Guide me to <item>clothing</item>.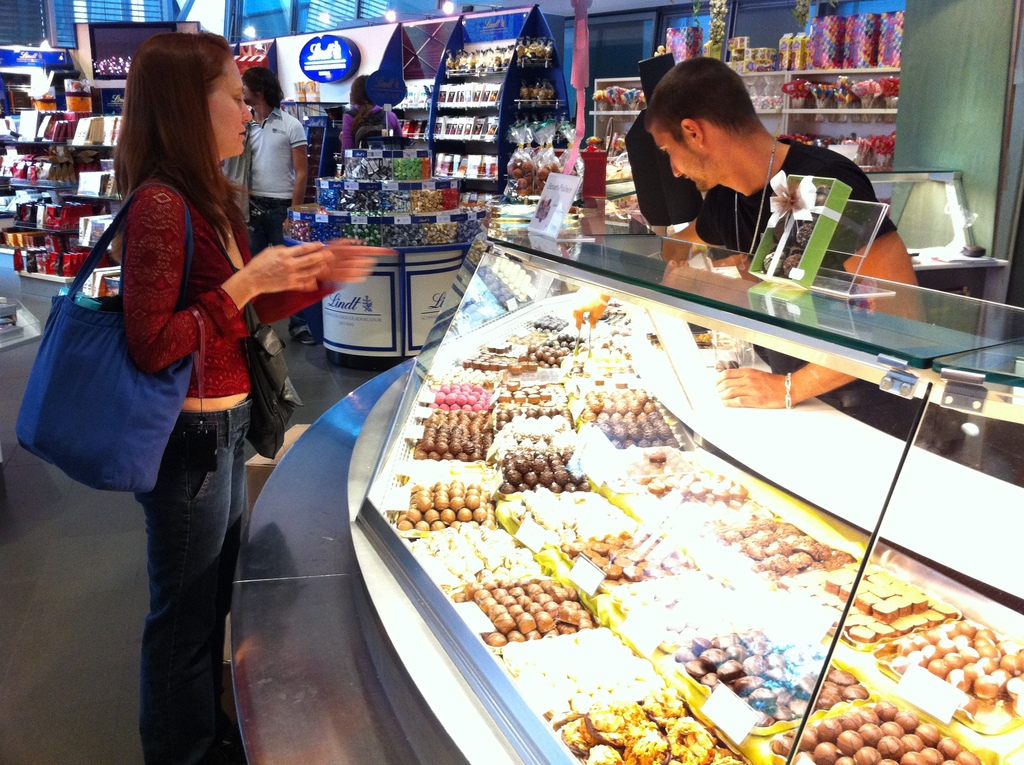
Guidance: bbox(702, 132, 904, 427).
